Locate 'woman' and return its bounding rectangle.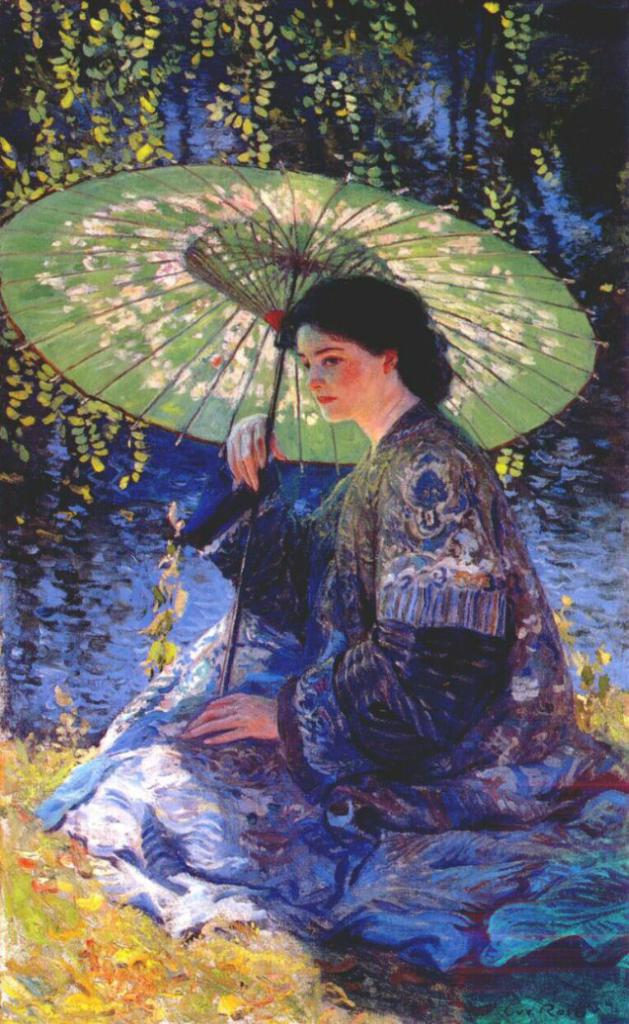
box=[154, 268, 537, 956].
